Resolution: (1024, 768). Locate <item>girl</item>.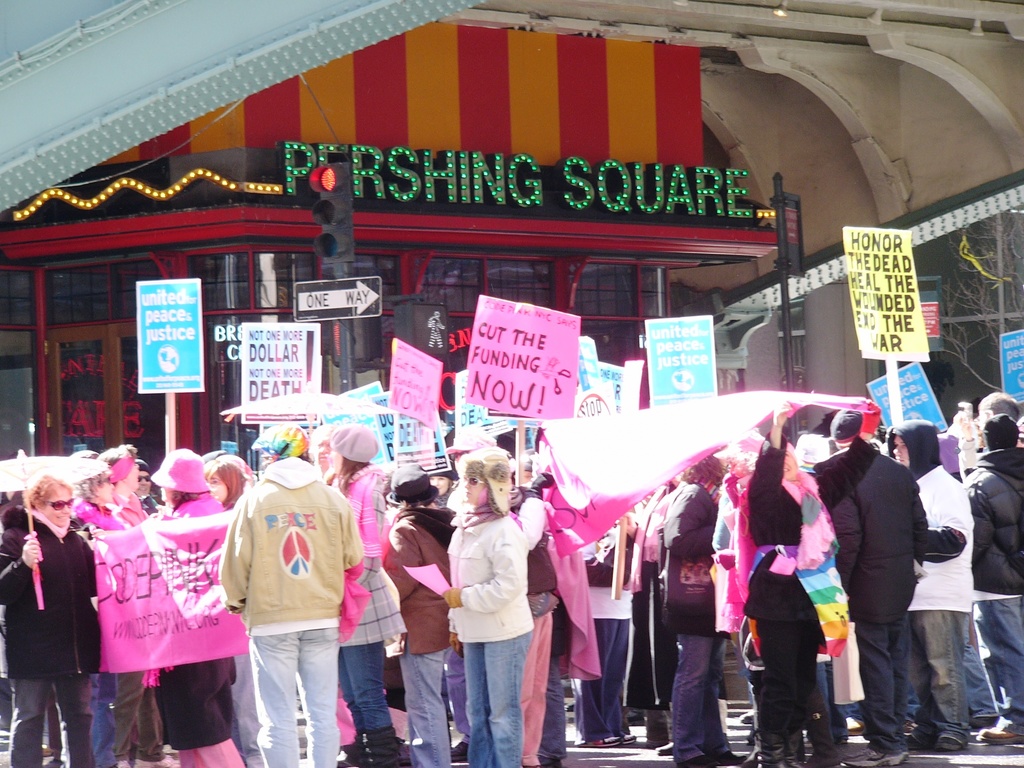
<box>442,446,535,767</box>.
